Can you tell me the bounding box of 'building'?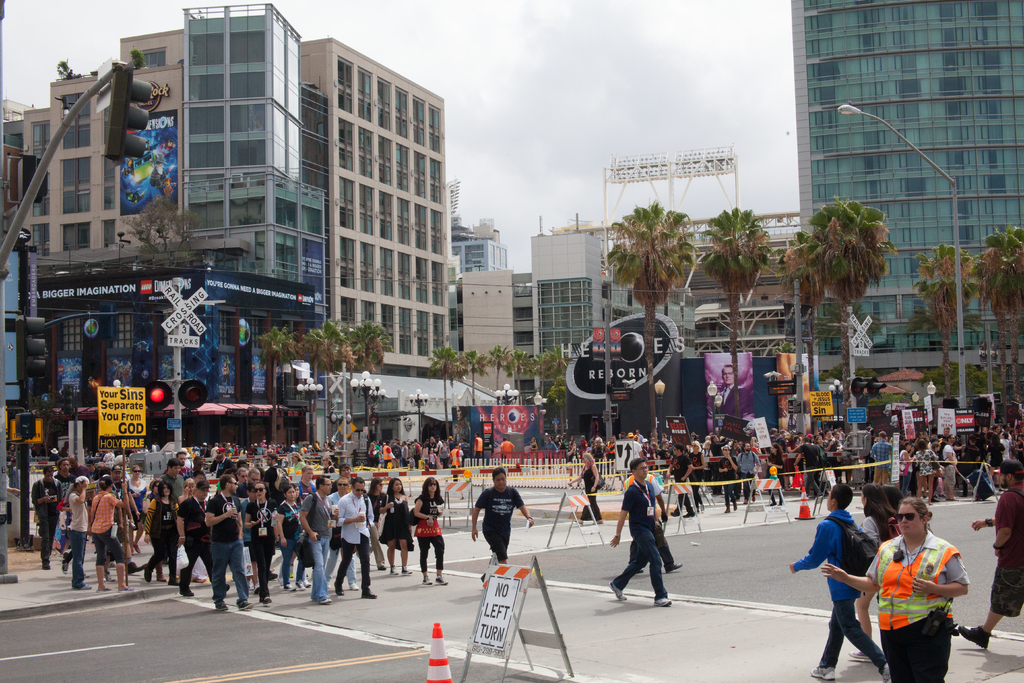
[0, 9, 457, 445].
